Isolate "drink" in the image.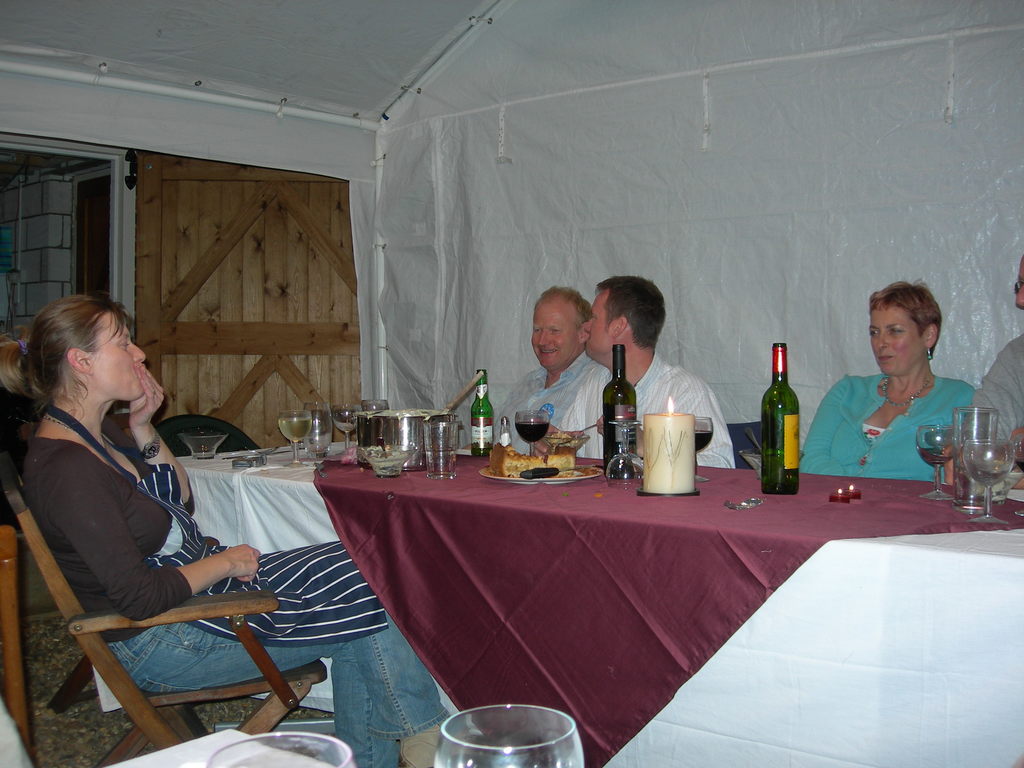
Isolated region: box(473, 412, 493, 457).
